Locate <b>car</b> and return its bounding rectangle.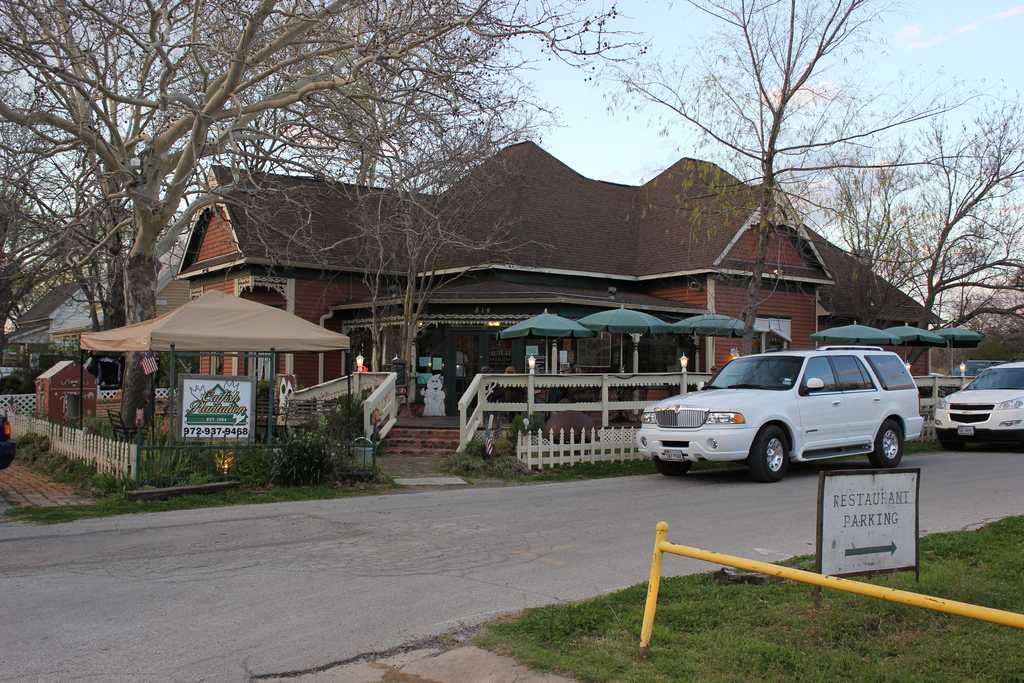
l=927, t=356, r=1023, b=450.
